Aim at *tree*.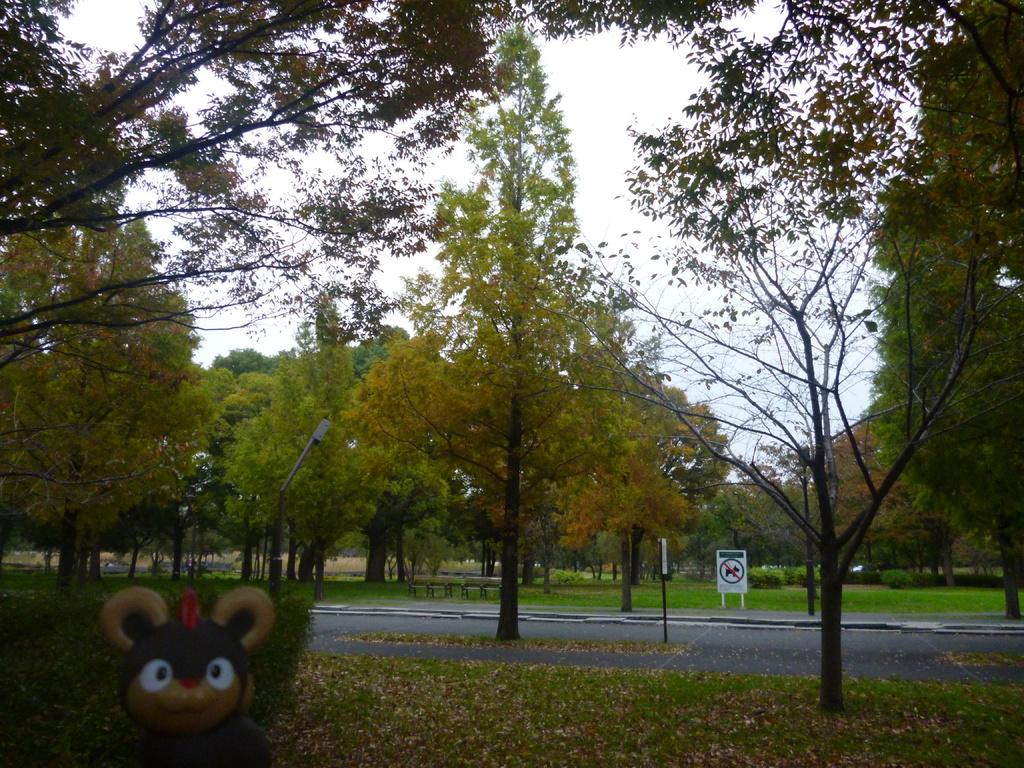
Aimed at [514, 0, 1023, 749].
